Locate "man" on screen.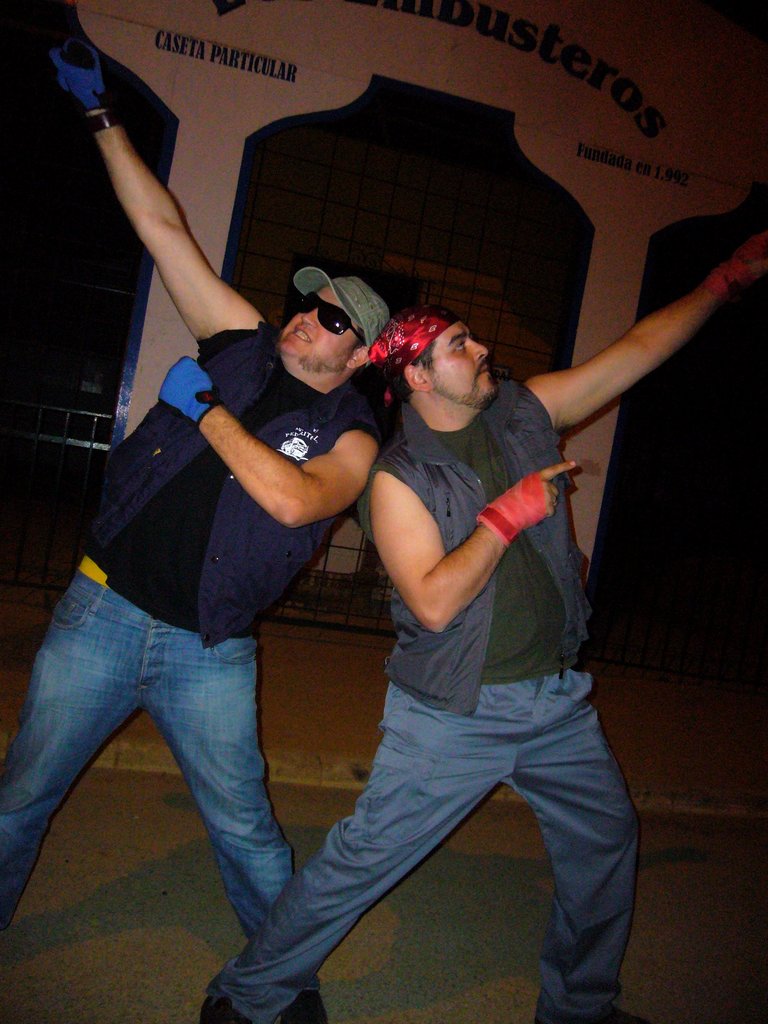
On screen at x1=0 y1=35 x2=387 y2=1023.
